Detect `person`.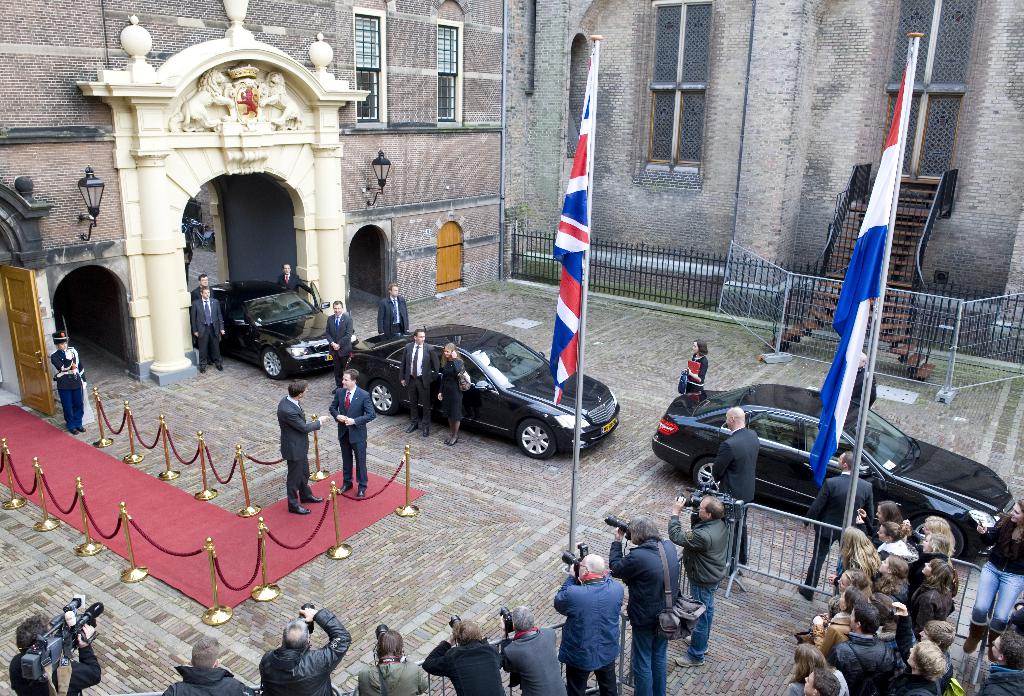
Detected at <region>278, 263, 315, 298</region>.
